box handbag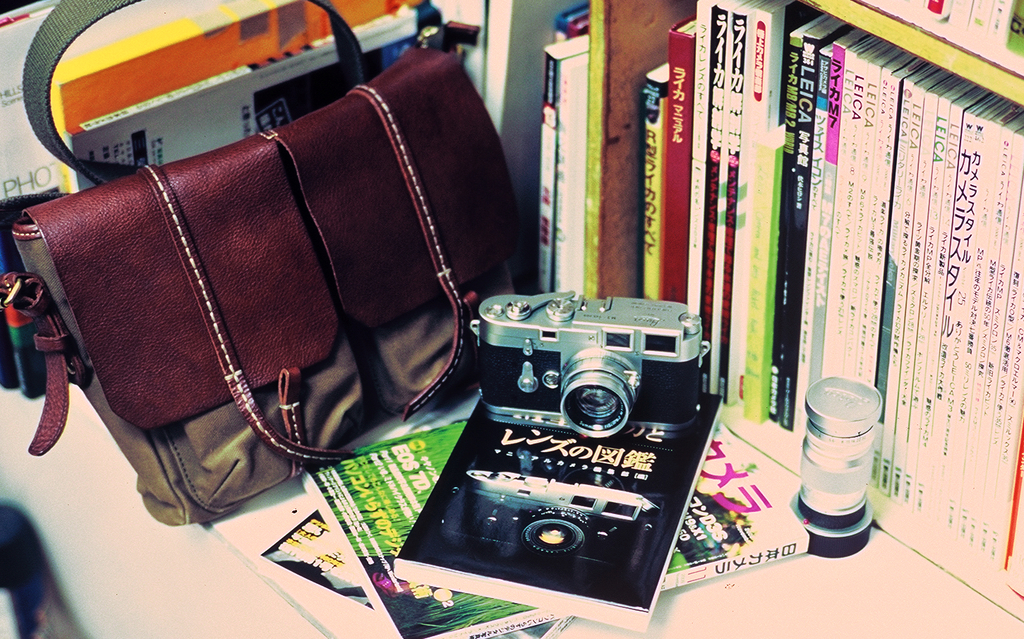
x1=0, y1=0, x2=543, y2=532
